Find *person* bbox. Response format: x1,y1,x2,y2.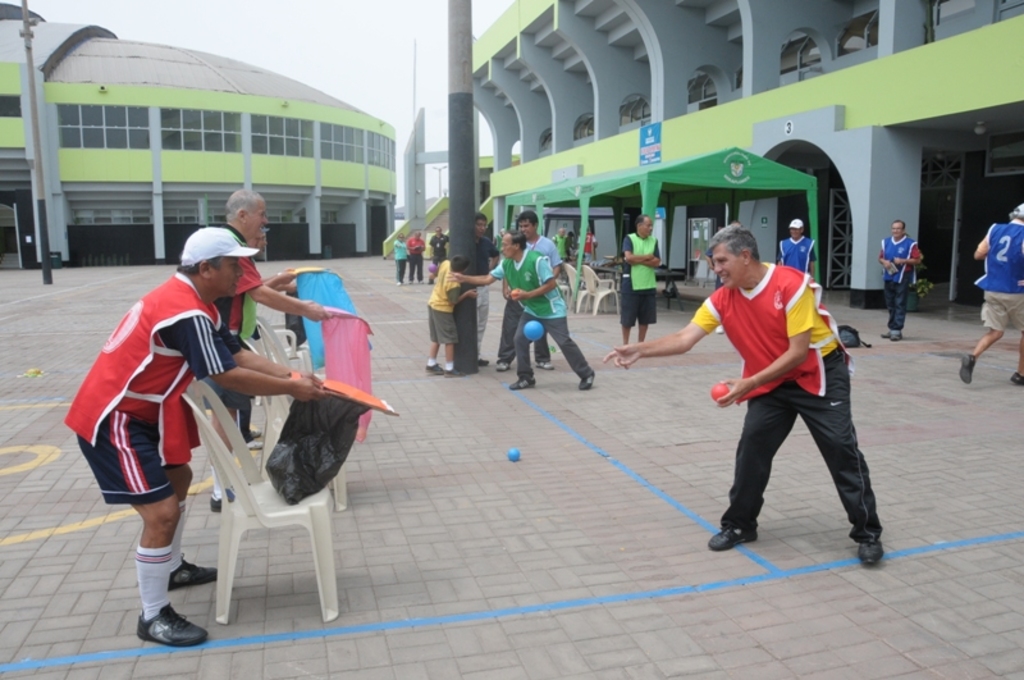
878,216,925,337.
